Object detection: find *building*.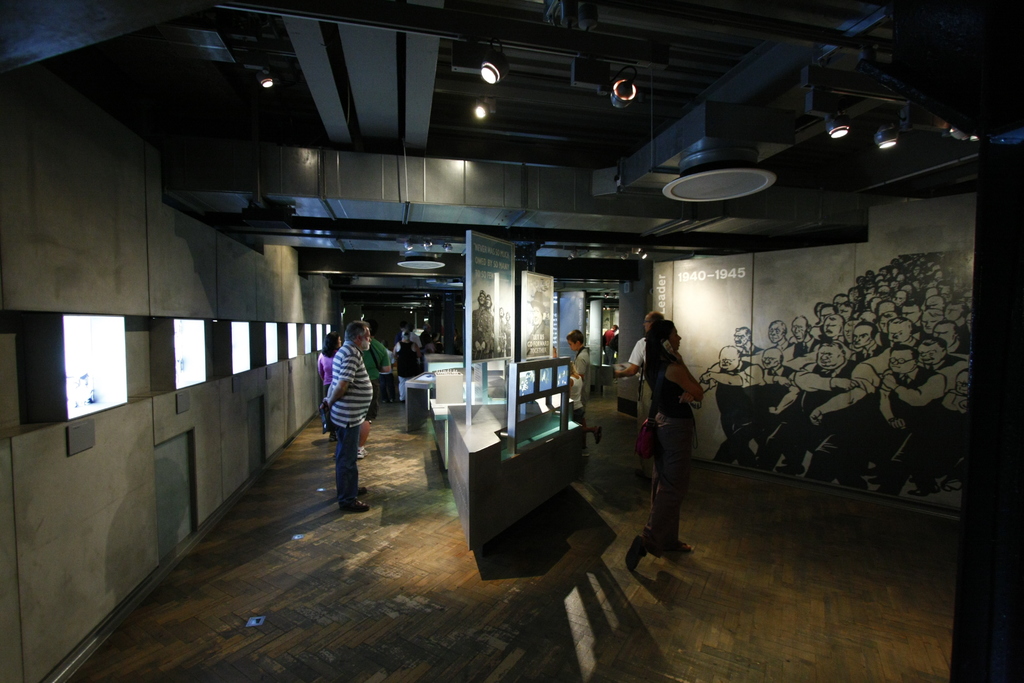
(0, 0, 1023, 682).
